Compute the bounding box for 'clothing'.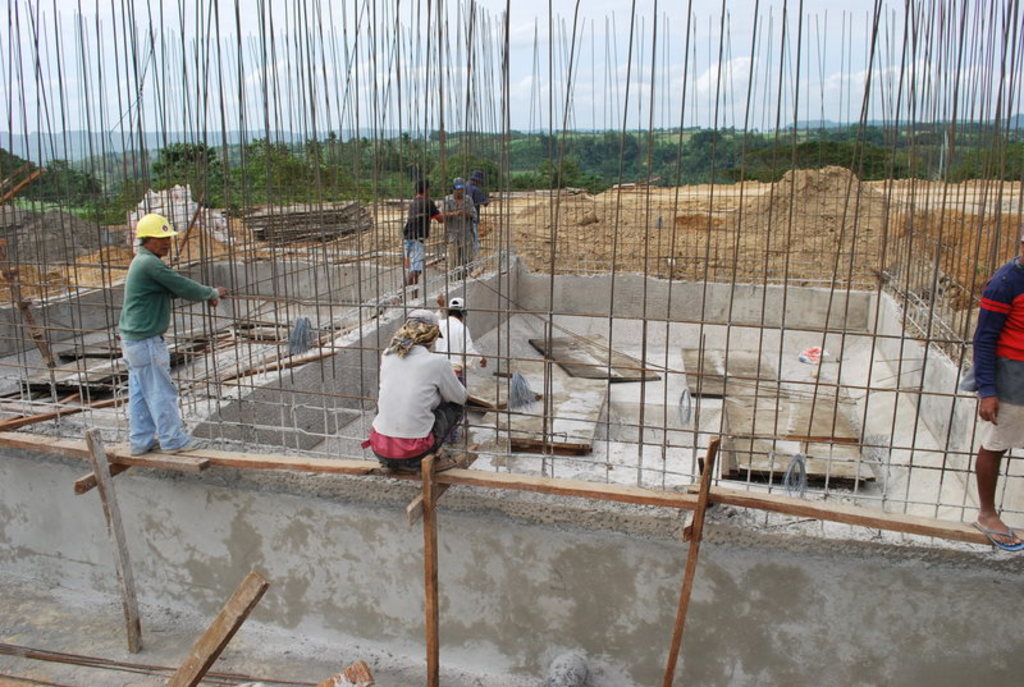
{"x1": 434, "y1": 313, "x2": 480, "y2": 375}.
